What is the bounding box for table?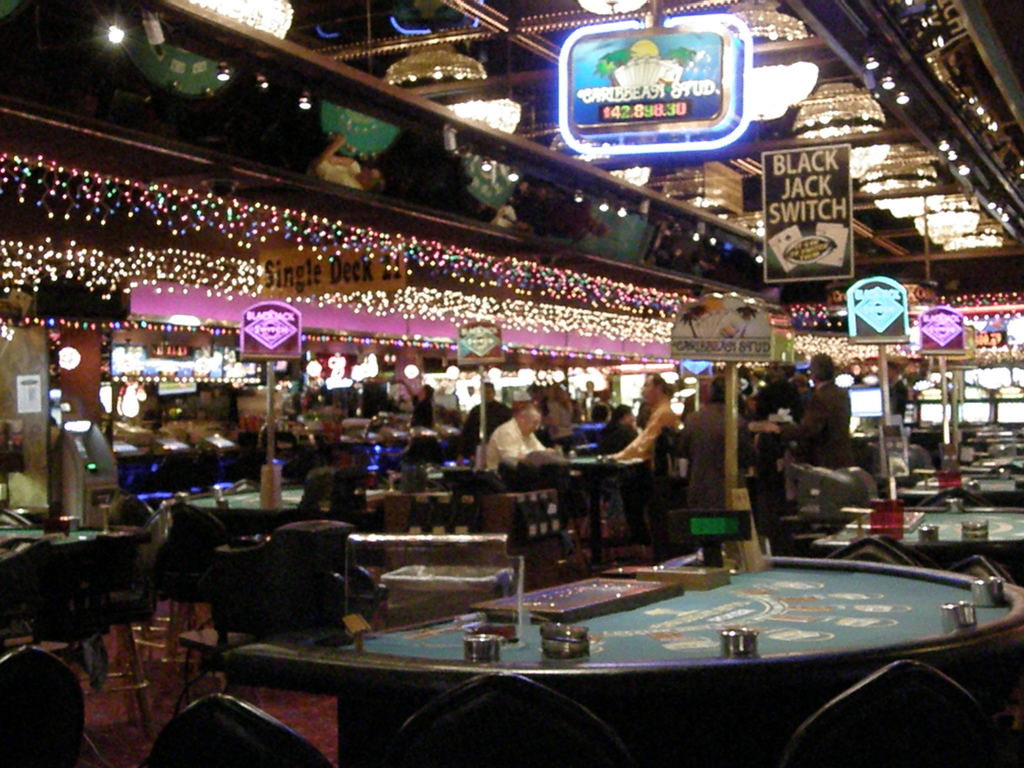
pyautogui.locateOnScreen(164, 477, 360, 651).
